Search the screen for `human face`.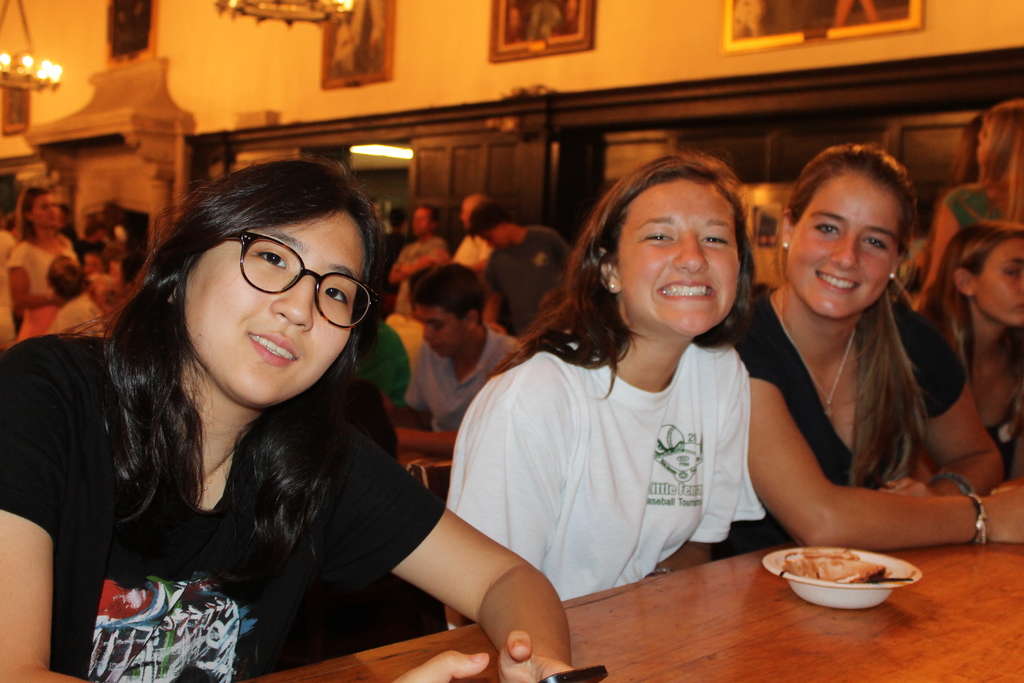
Found at 614, 174, 740, 331.
